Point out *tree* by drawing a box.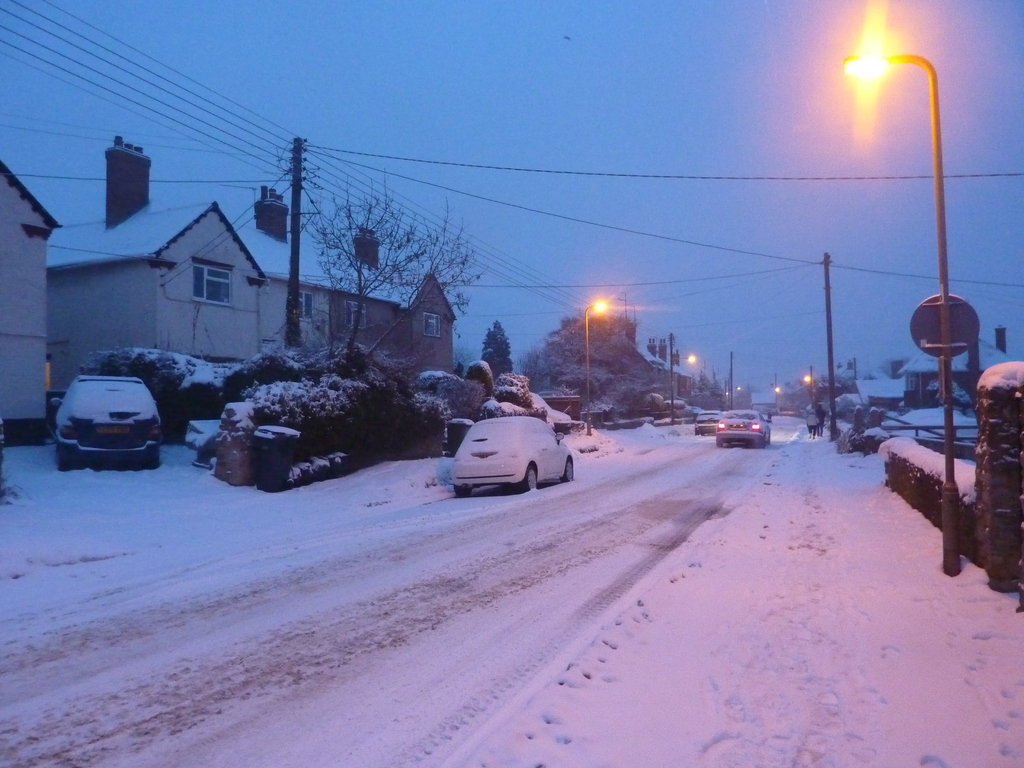
(x1=292, y1=168, x2=489, y2=379).
